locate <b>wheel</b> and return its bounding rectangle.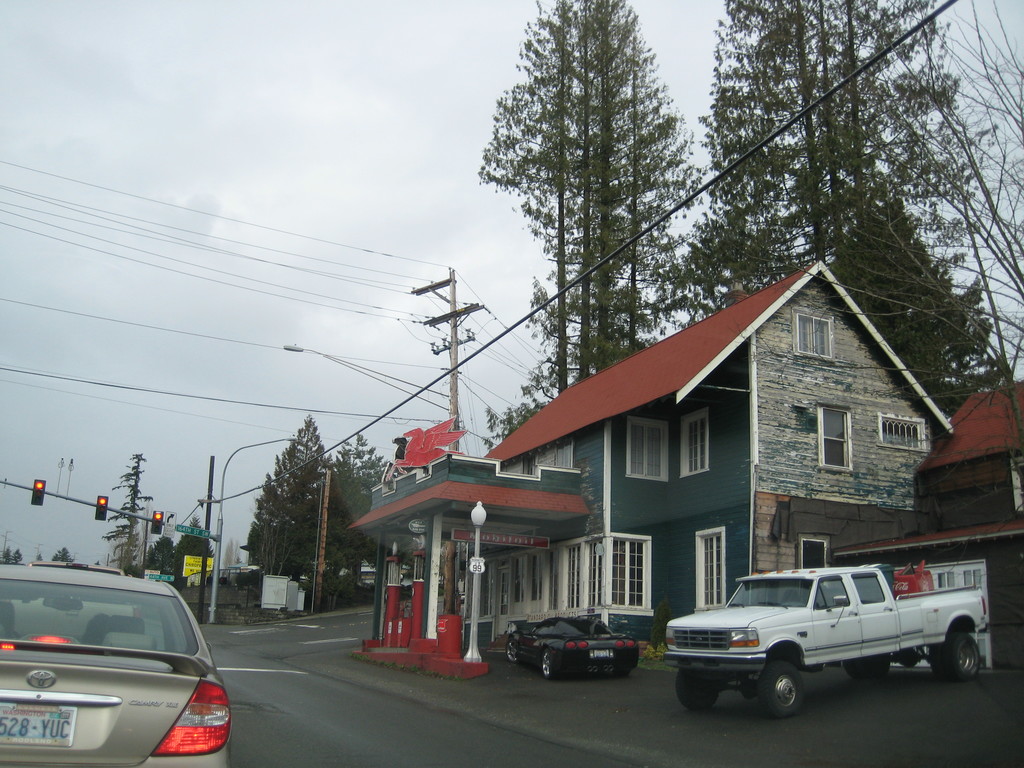
bbox(753, 661, 804, 707).
